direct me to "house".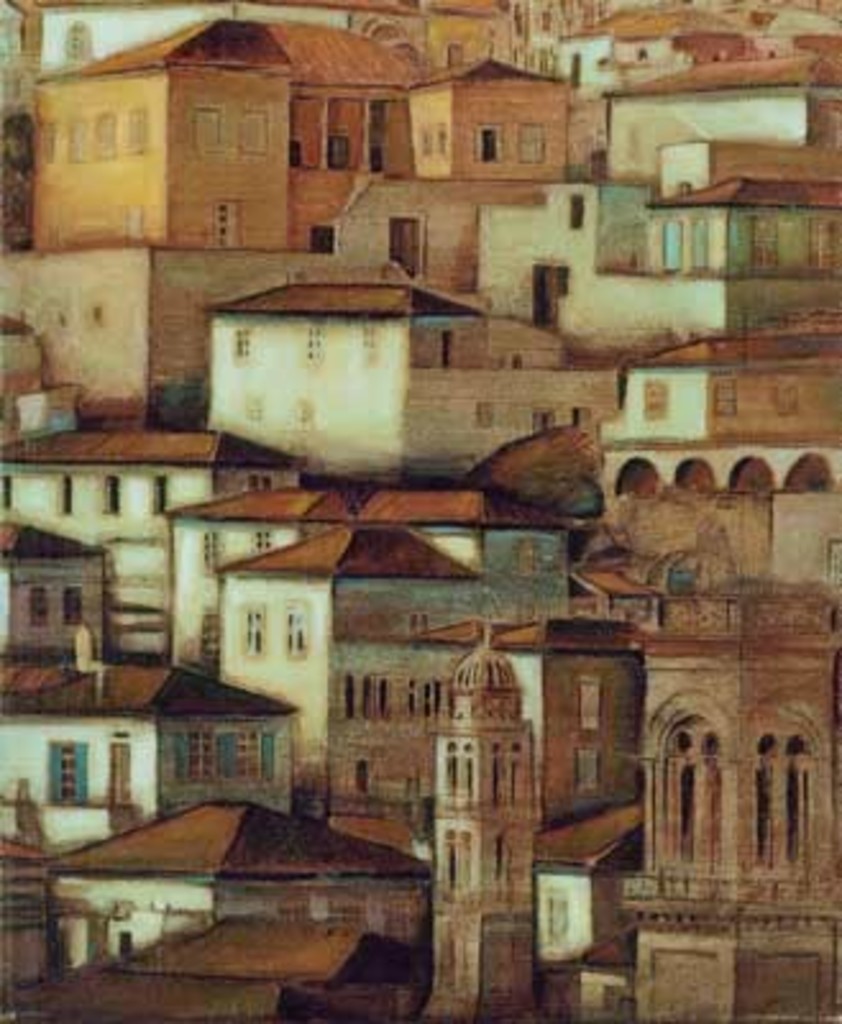
Direction: (10, 15, 425, 246).
